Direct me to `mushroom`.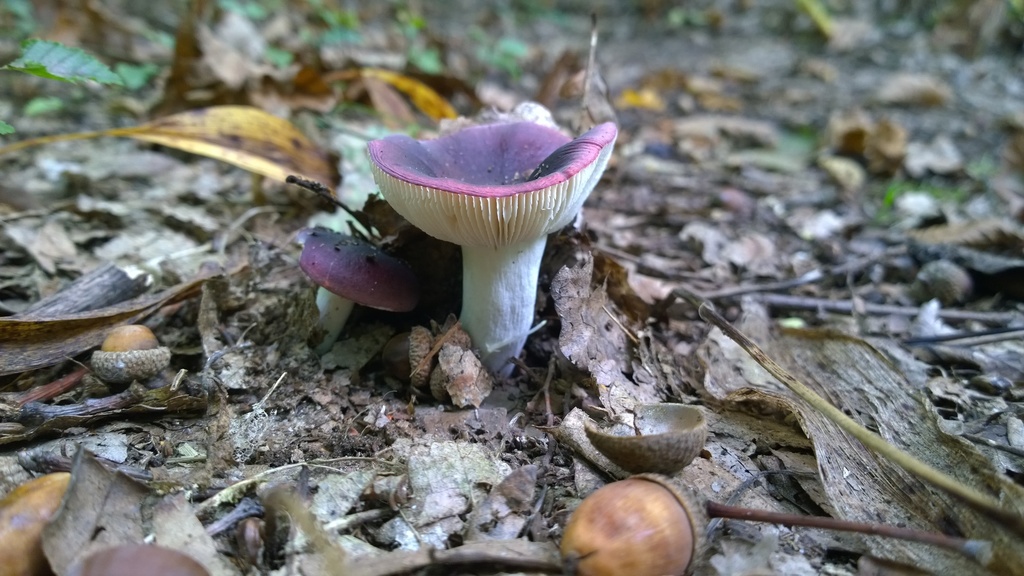
Direction: region(299, 227, 465, 356).
